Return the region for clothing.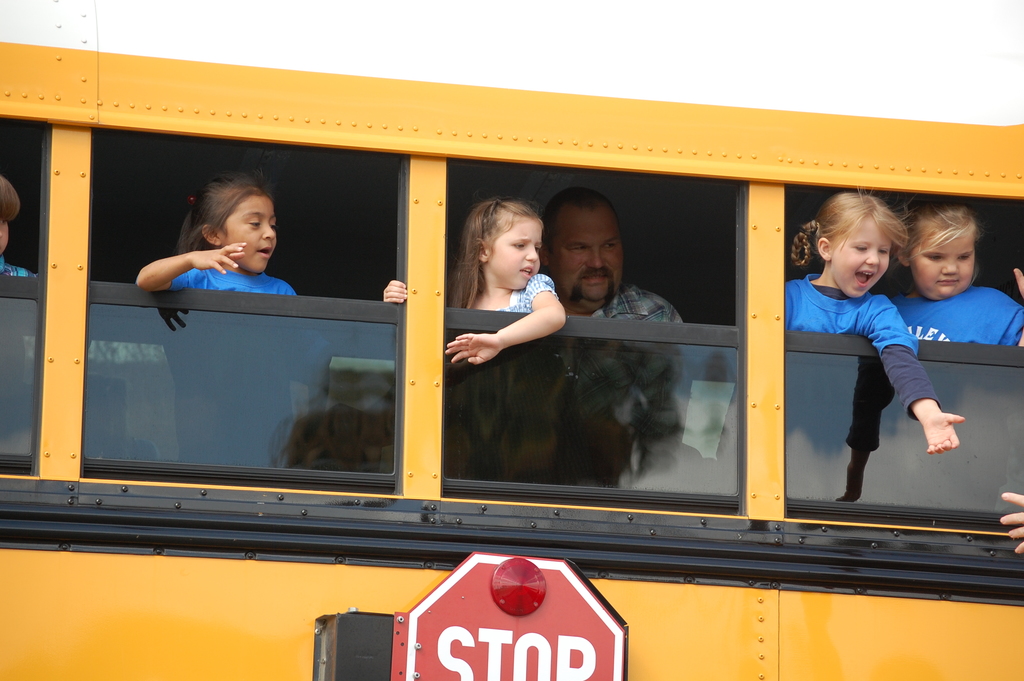
[left=432, top=266, right=553, bottom=480].
